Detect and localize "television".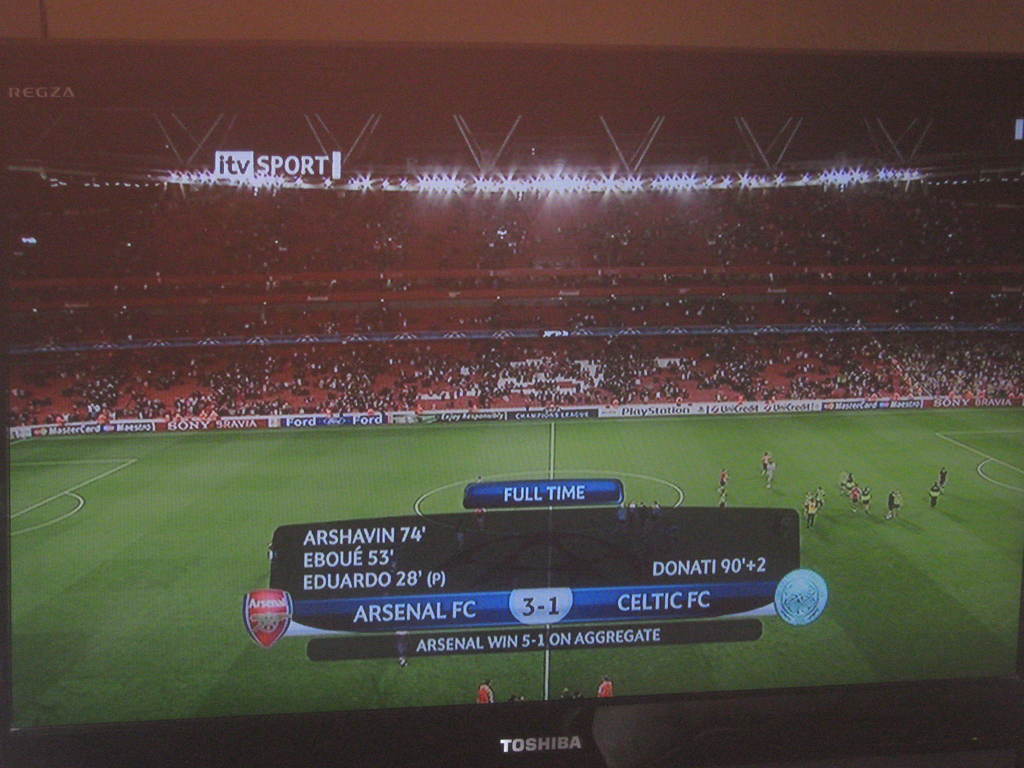
Localized at bbox(0, 0, 1022, 767).
